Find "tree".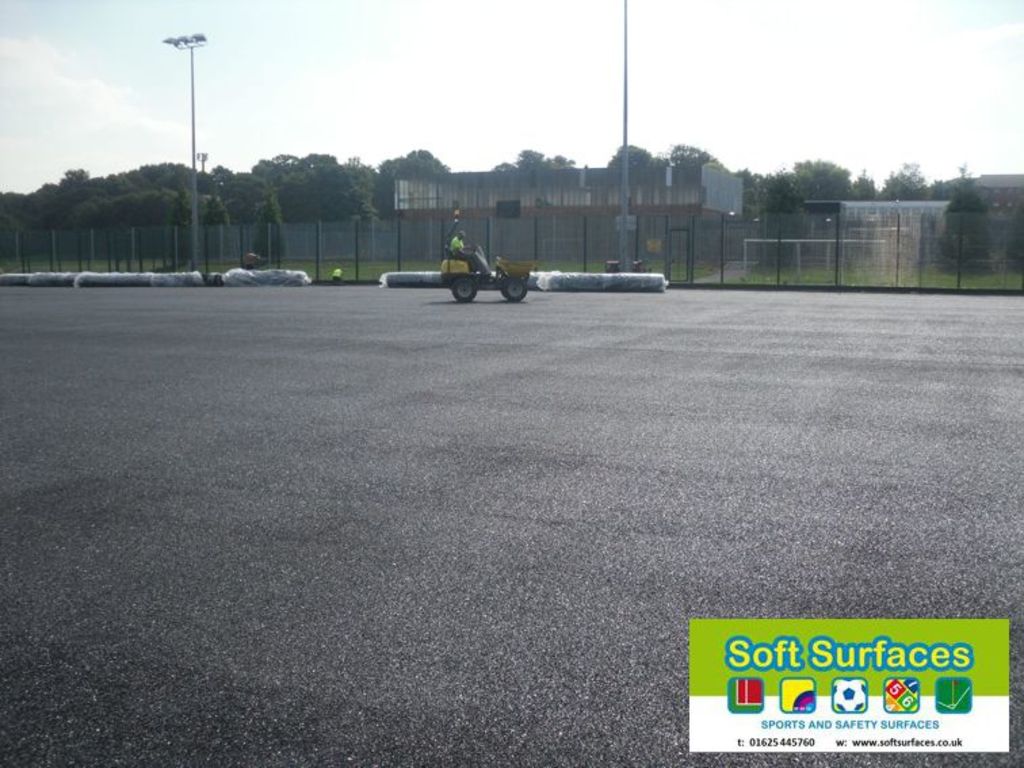
847:171:879:205.
